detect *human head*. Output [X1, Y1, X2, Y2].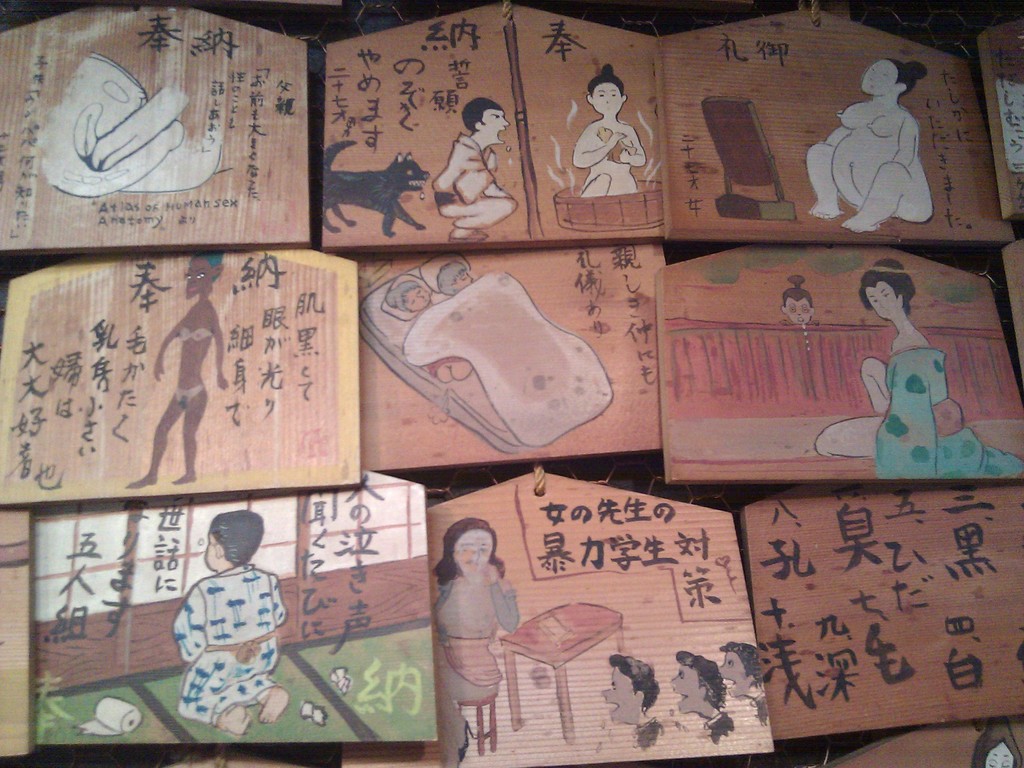
[202, 508, 263, 573].
